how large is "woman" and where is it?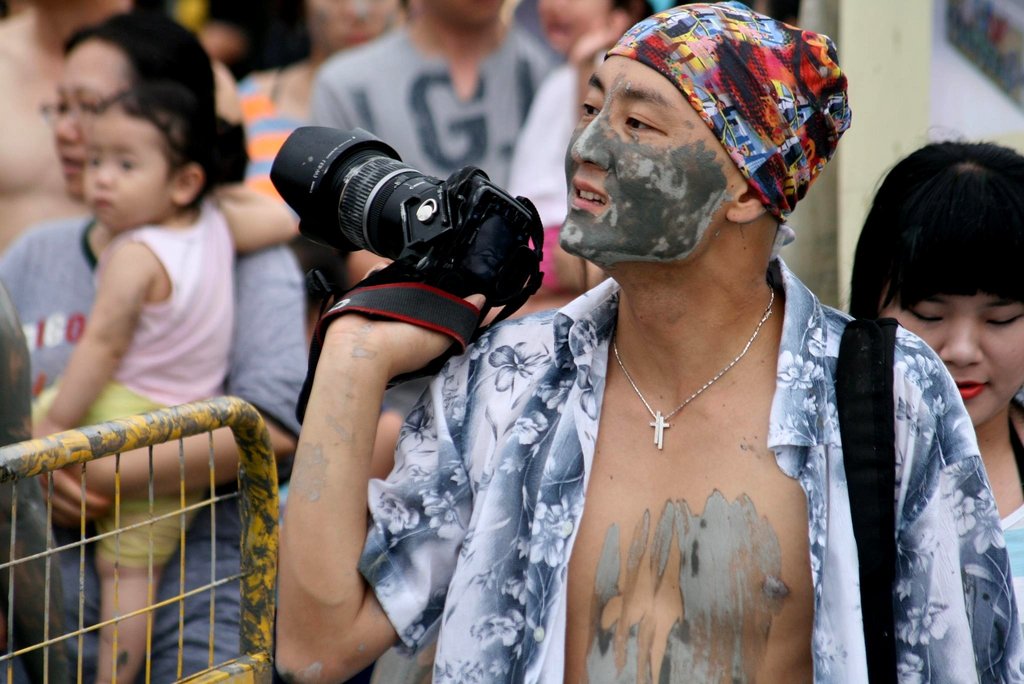
Bounding box: <bbox>0, 5, 308, 683</bbox>.
